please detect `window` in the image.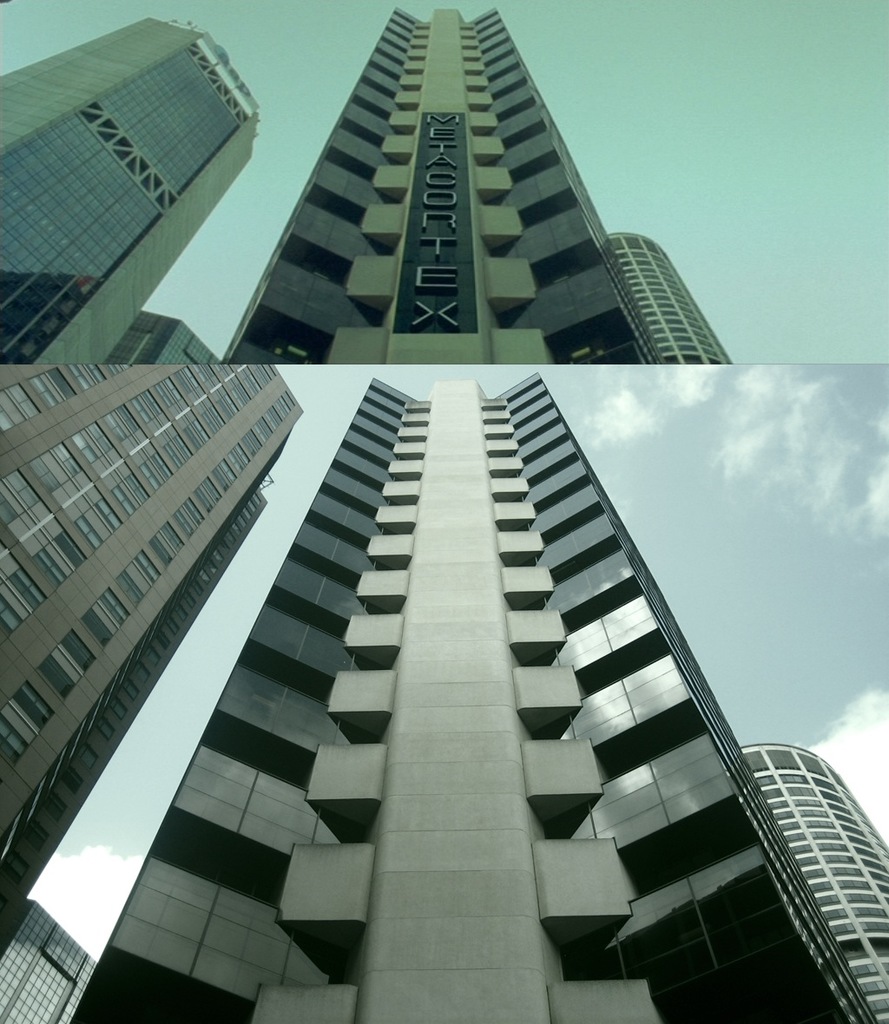
(left=649, top=324, right=668, bottom=338).
